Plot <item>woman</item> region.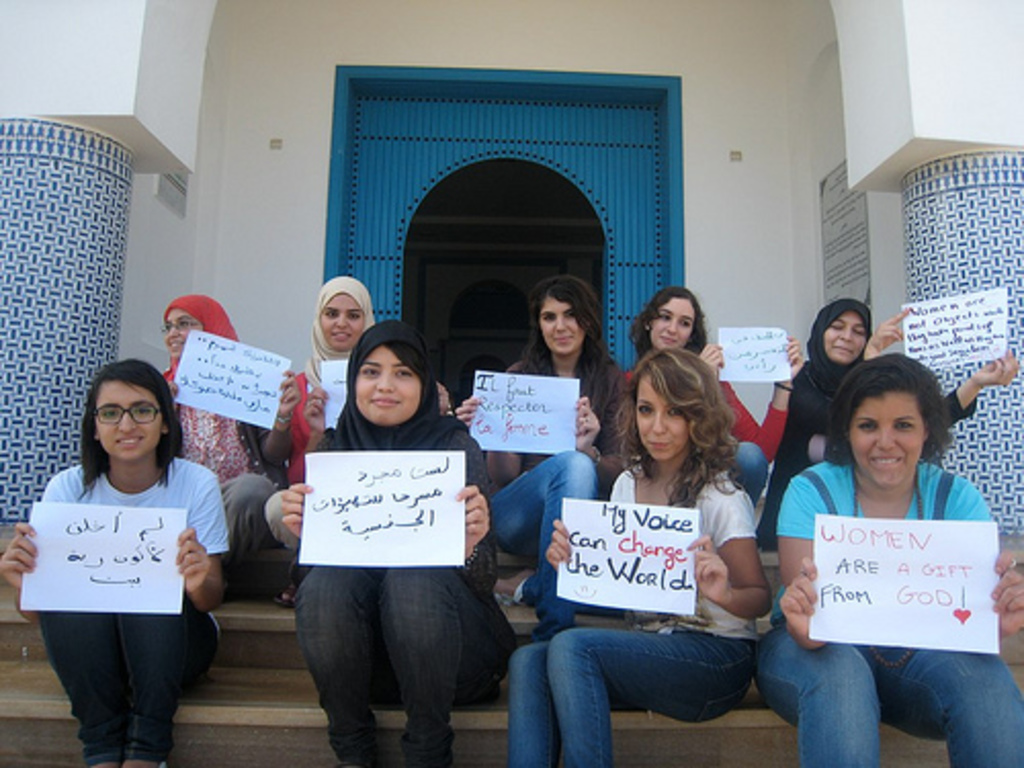
Plotted at (485,274,631,627).
